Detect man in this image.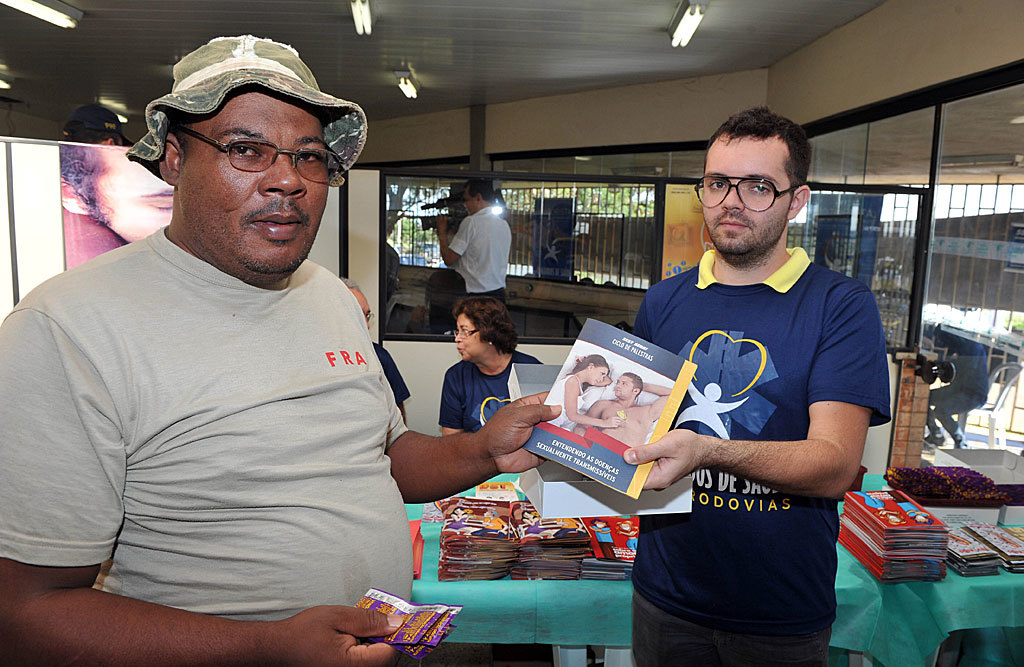
Detection: bbox=[624, 99, 910, 660].
